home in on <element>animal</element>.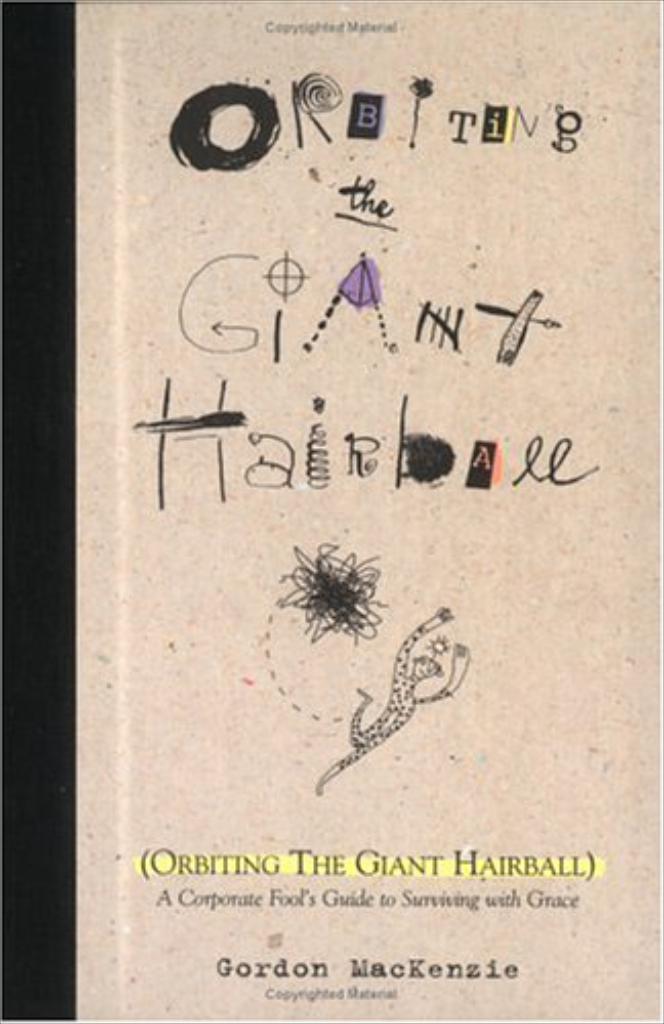
Homed in at (320,602,475,801).
